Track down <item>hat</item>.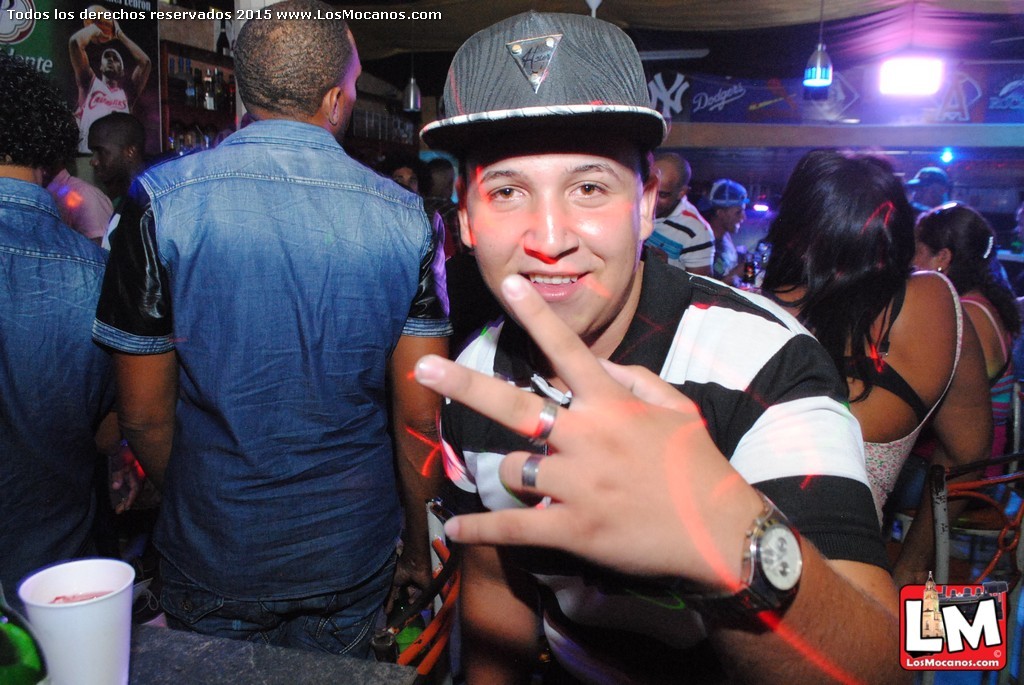
Tracked to bbox=[700, 177, 750, 212].
